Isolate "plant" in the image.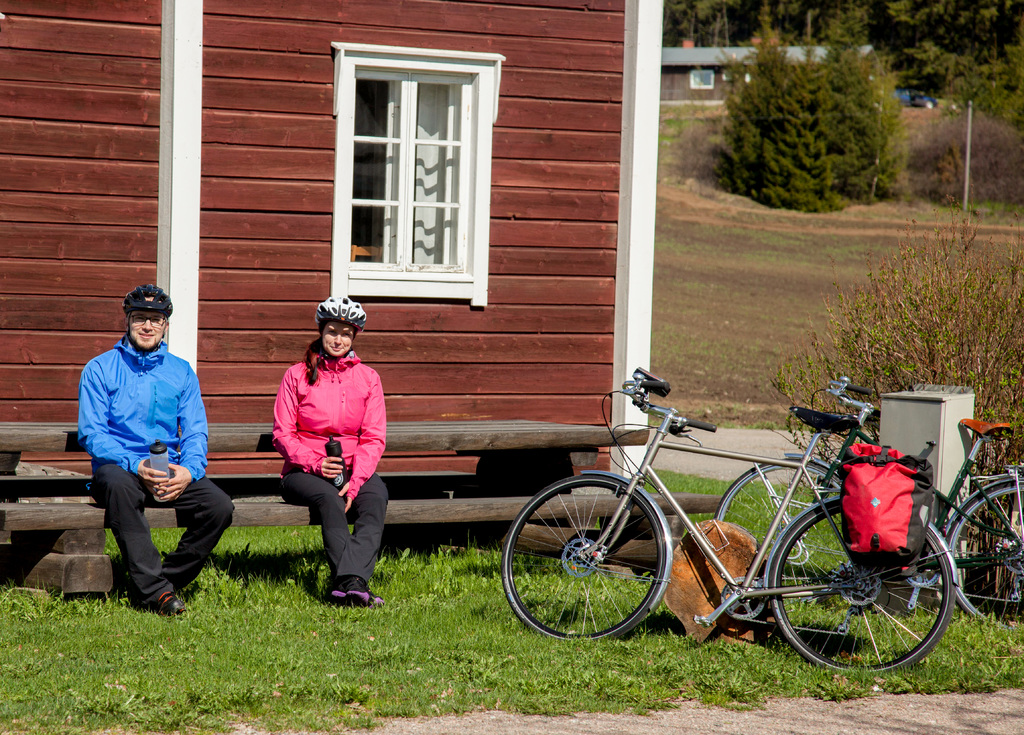
Isolated region: select_region(890, 108, 1016, 204).
